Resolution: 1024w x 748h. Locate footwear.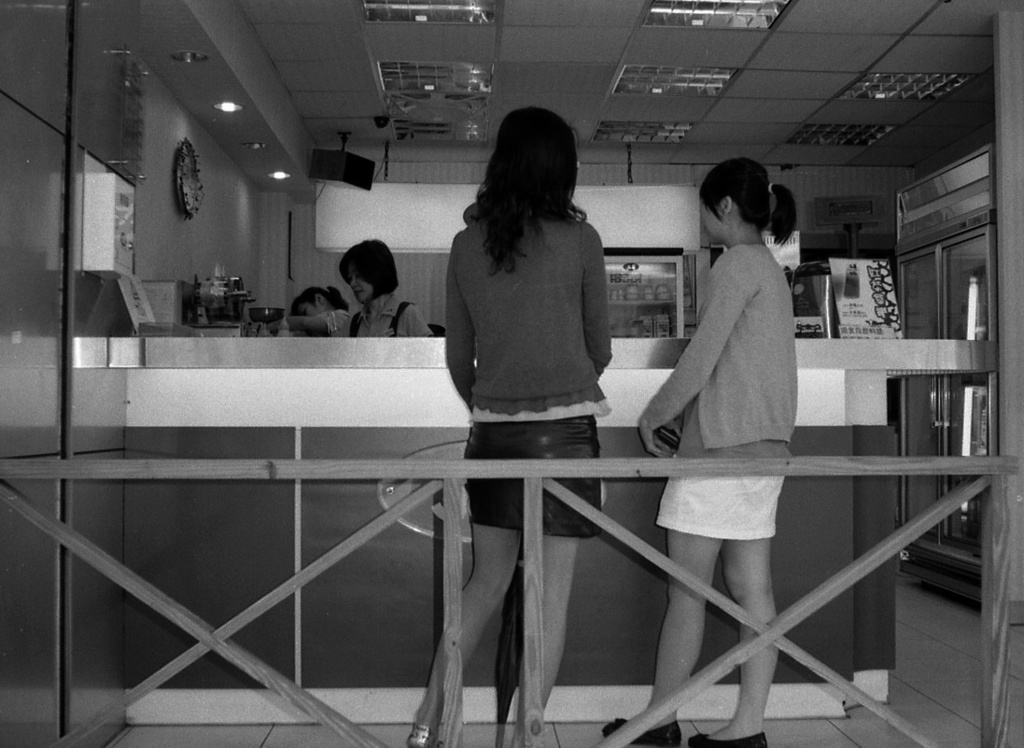
left=599, top=713, right=687, bottom=746.
